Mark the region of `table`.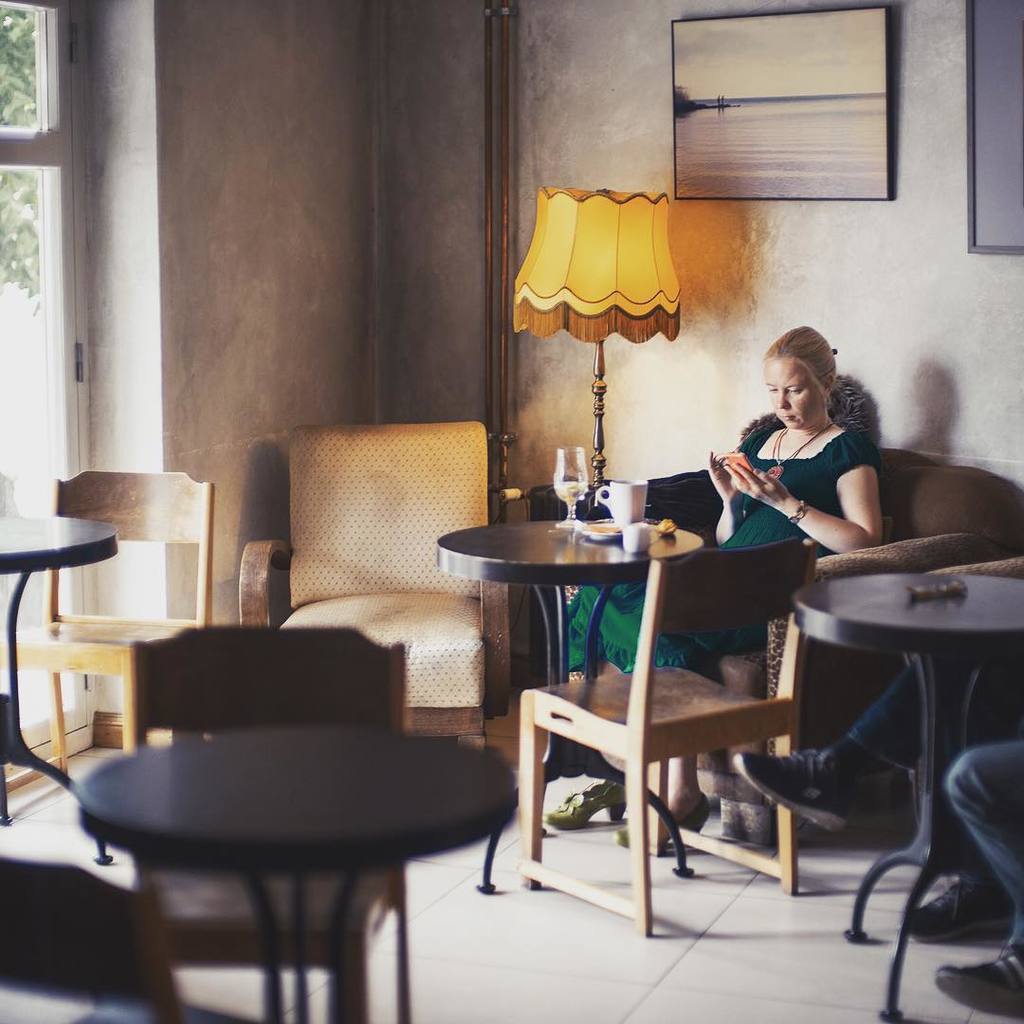
Region: (0,514,113,864).
